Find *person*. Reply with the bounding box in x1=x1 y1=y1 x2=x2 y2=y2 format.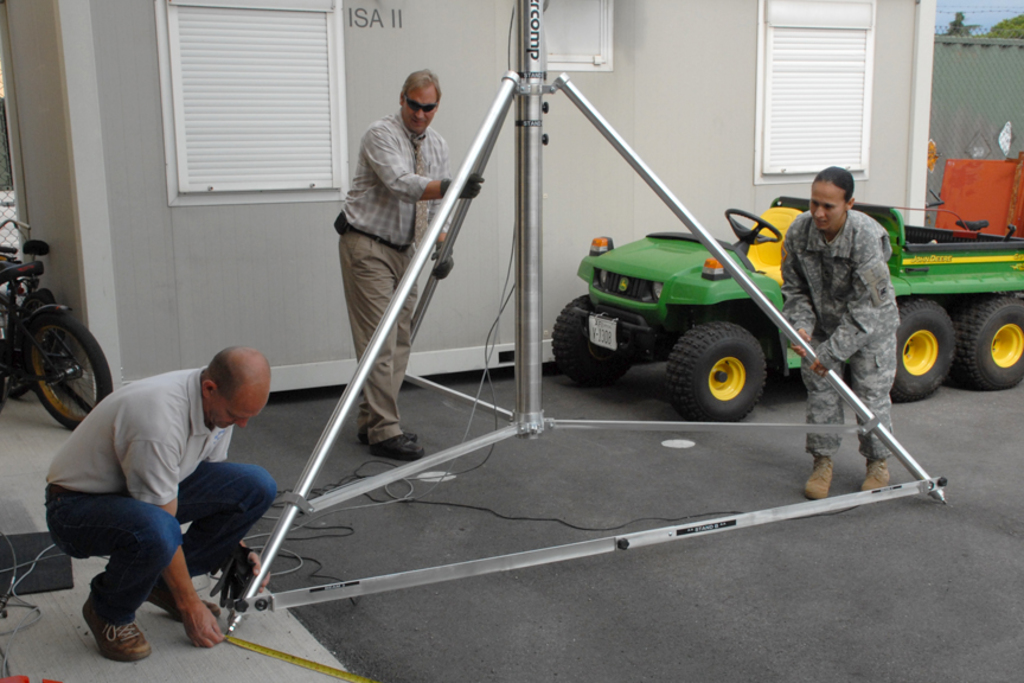
x1=779 y1=167 x2=900 y2=512.
